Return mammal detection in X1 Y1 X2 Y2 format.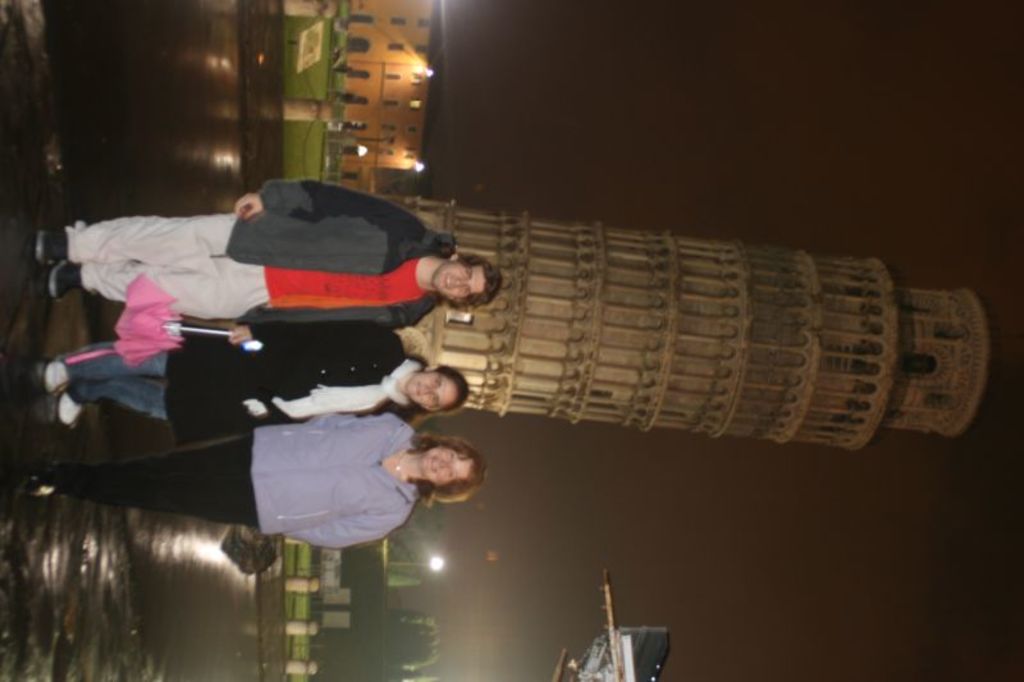
35 330 472 427.
